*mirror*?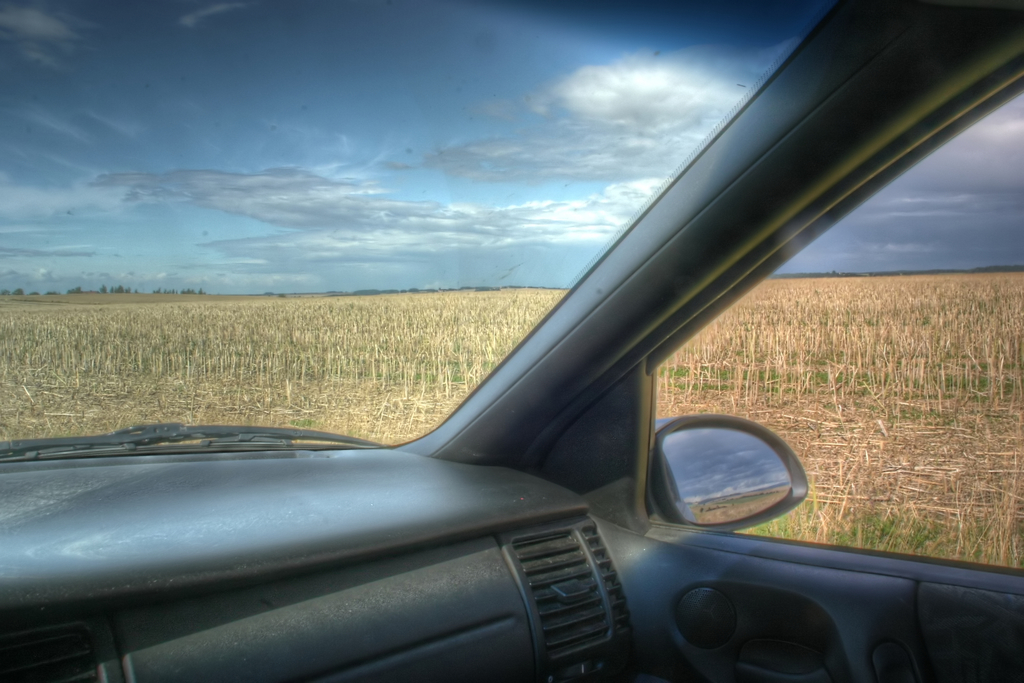
select_region(661, 428, 790, 528)
